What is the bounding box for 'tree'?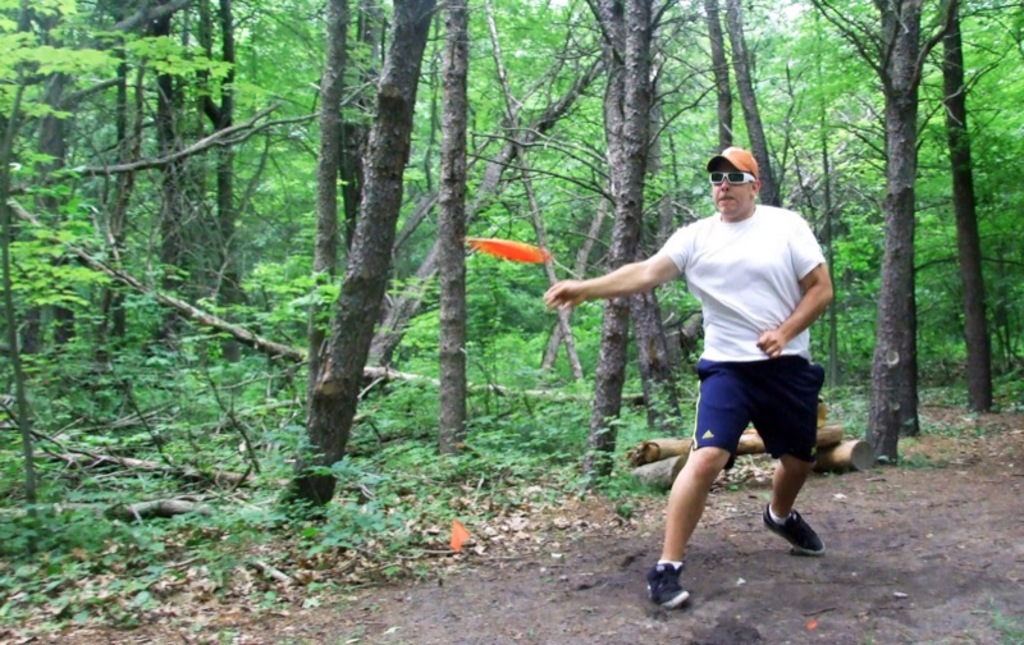
BBox(585, 0, 664, 489).
